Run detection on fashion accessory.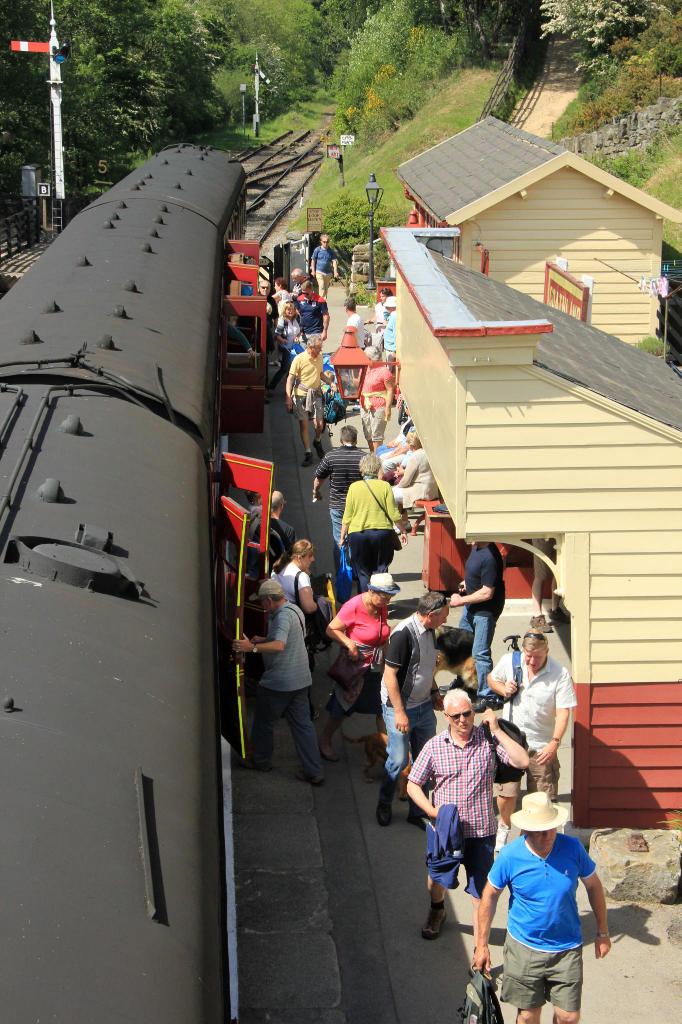
Result: x1=430, y1=688, x2=441, y2=695.
